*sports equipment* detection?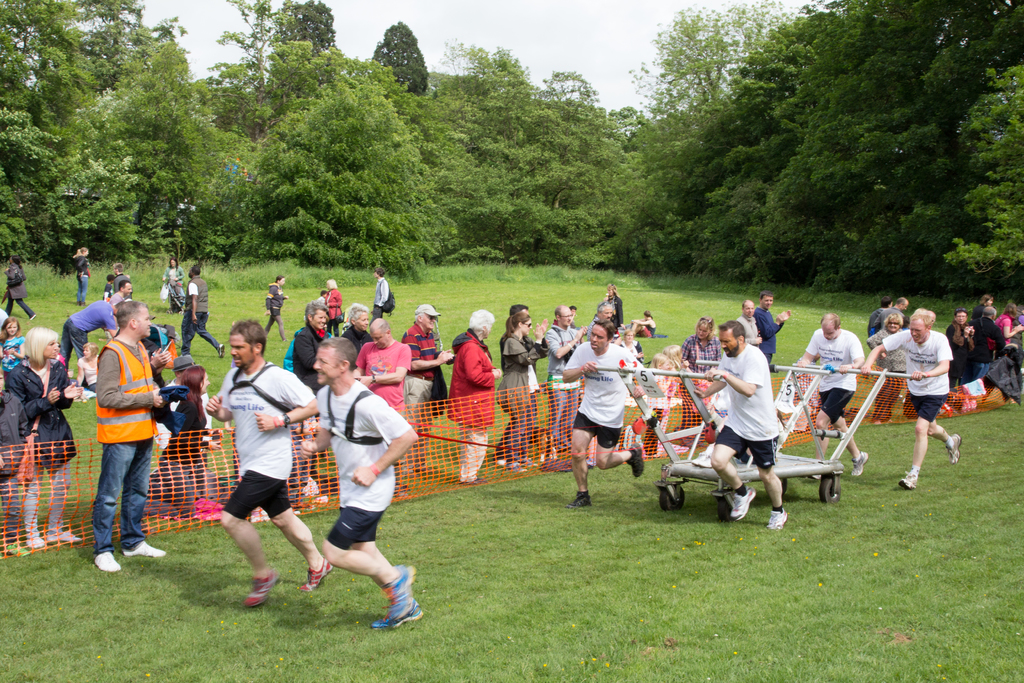
945, 434, 961, 467
